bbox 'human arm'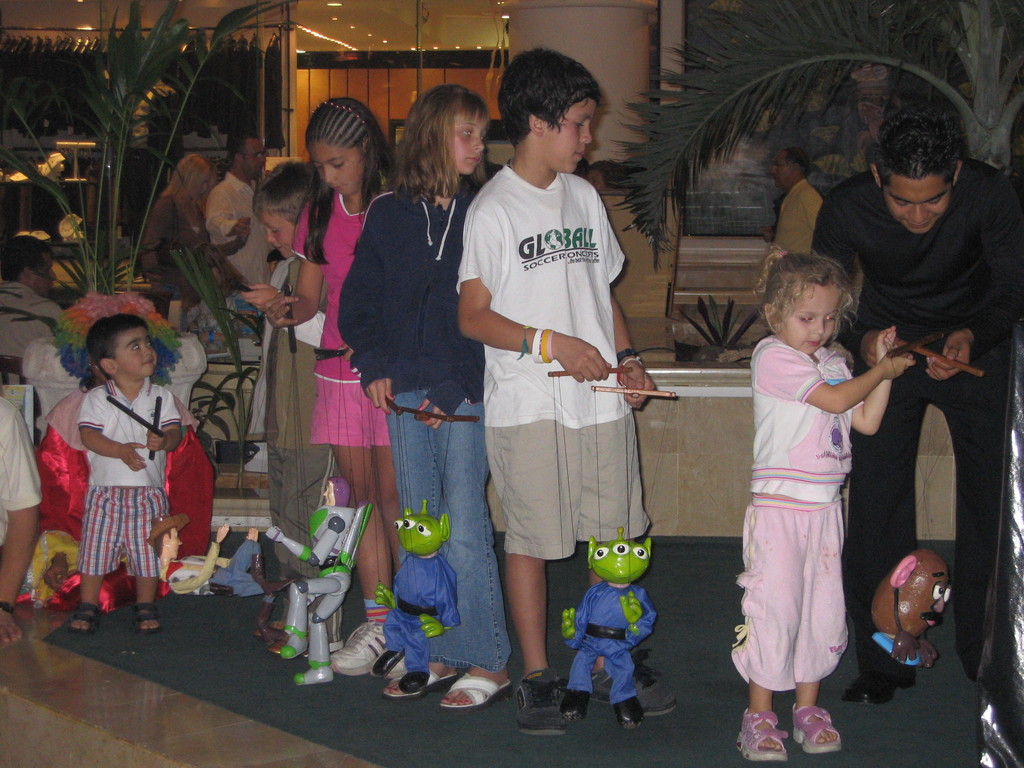
box=[269, 202, 332, 326]
